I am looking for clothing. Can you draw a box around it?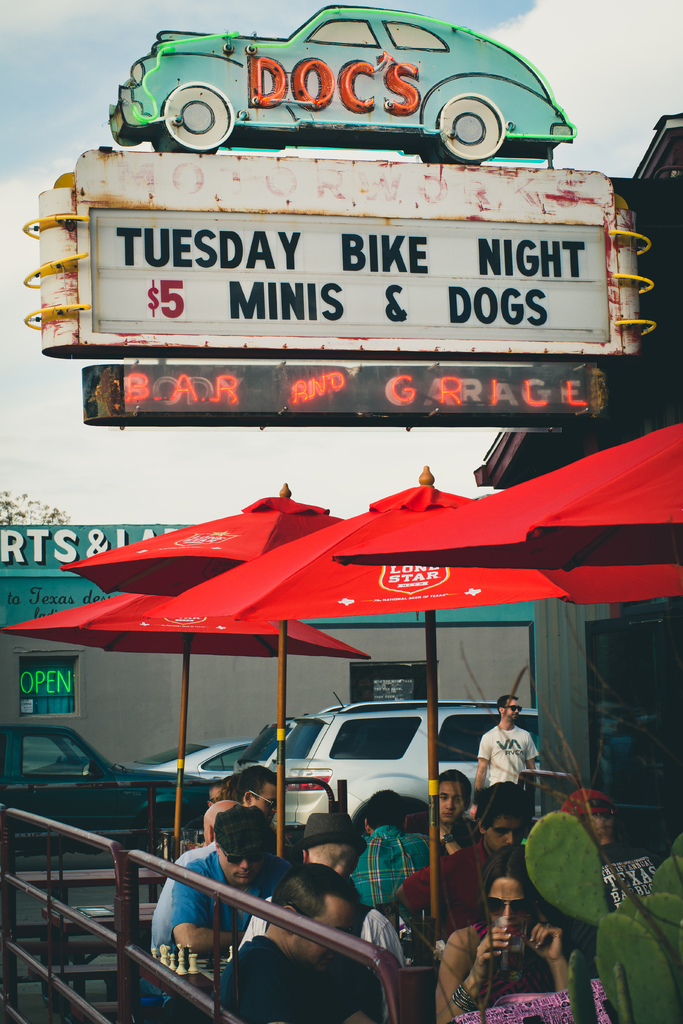
Sure, the bounding box is left=224, top=924, right=365, bottom=1019.
